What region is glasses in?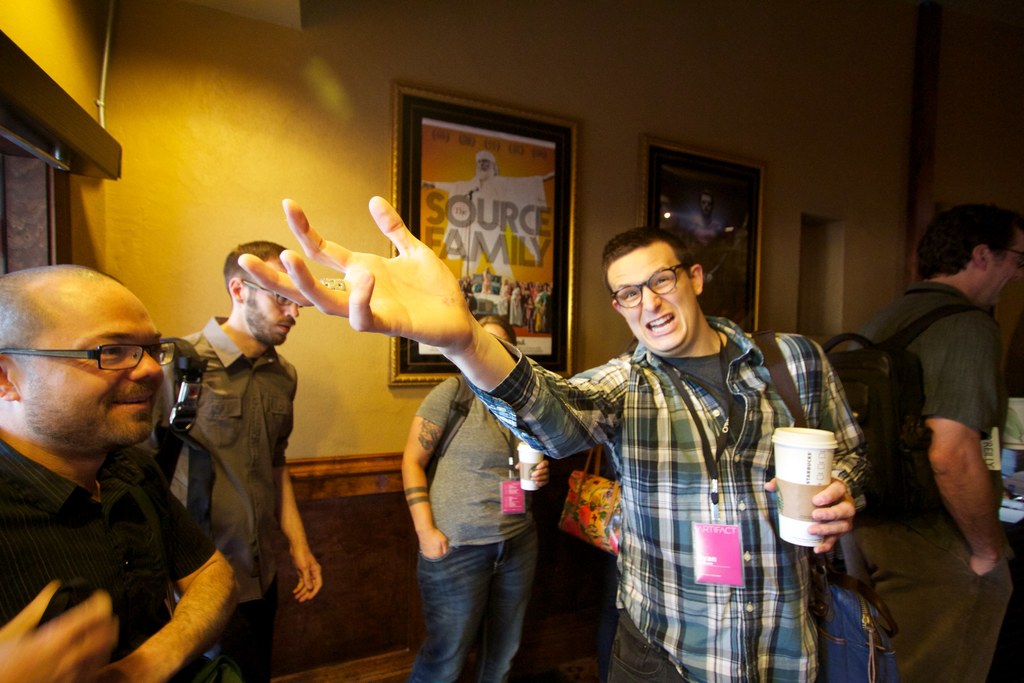
0, 340, 177, 371.
